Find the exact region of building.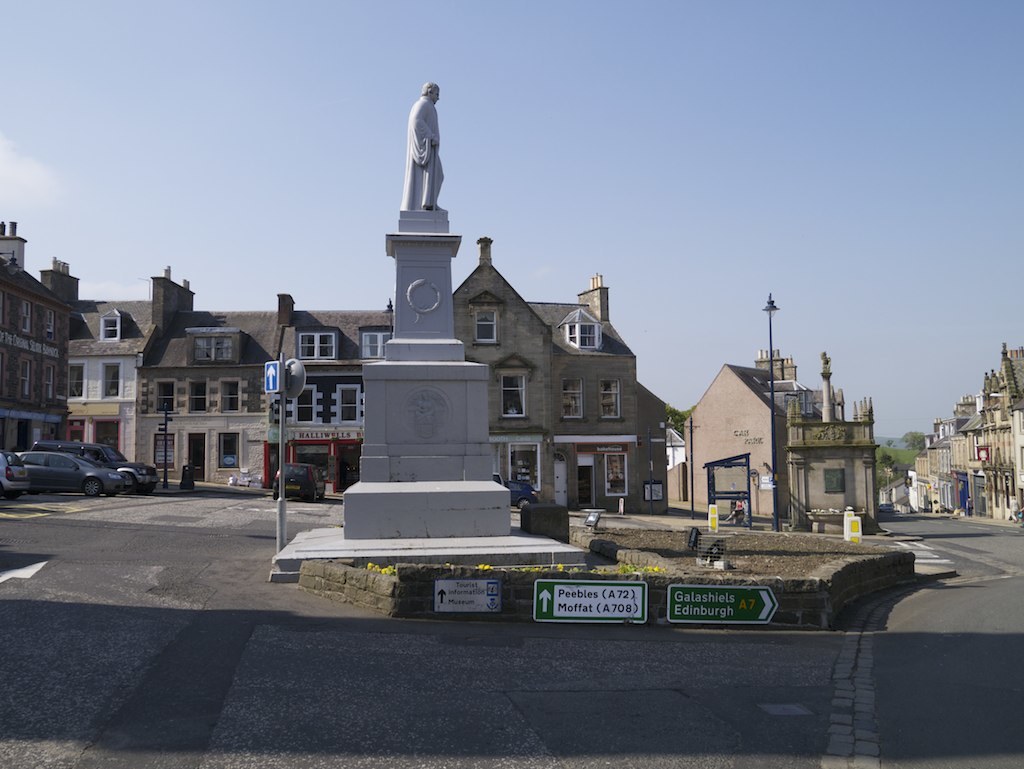
Exact region: (663, 344, 873, 529).
